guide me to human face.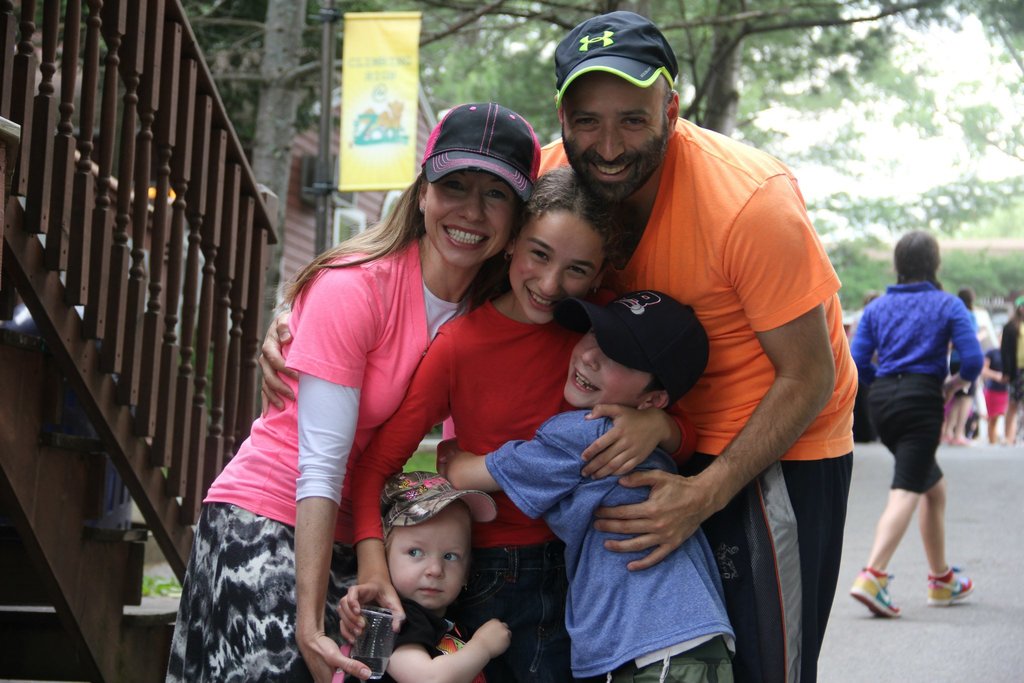
Guidance: locate(571, 72, 668, 197).
